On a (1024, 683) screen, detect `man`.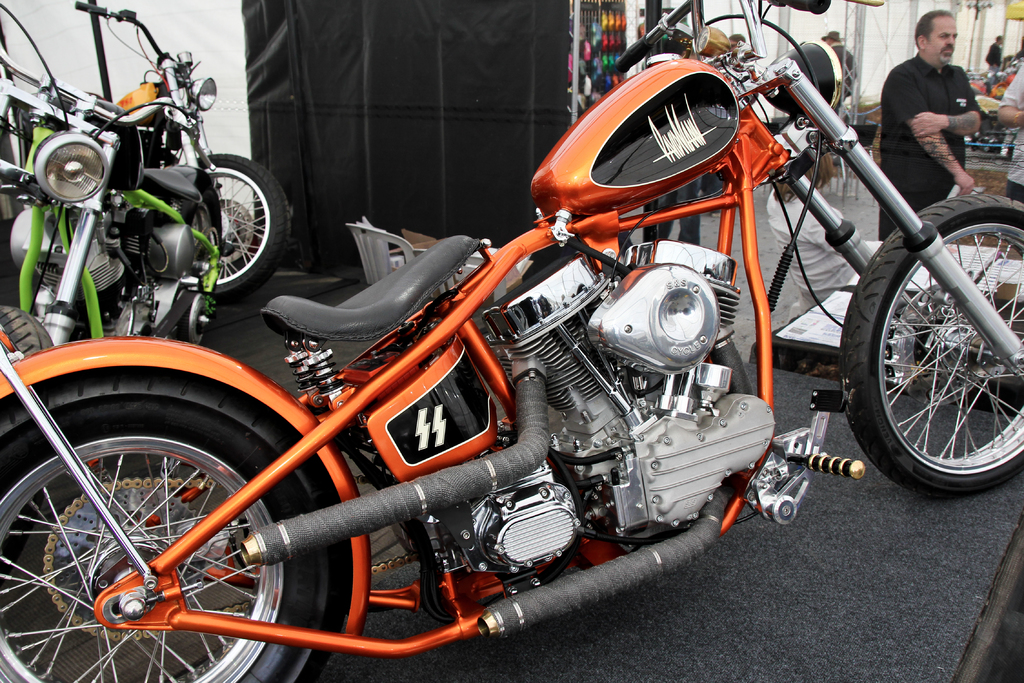
select_region(876, 9, 980, 242).
